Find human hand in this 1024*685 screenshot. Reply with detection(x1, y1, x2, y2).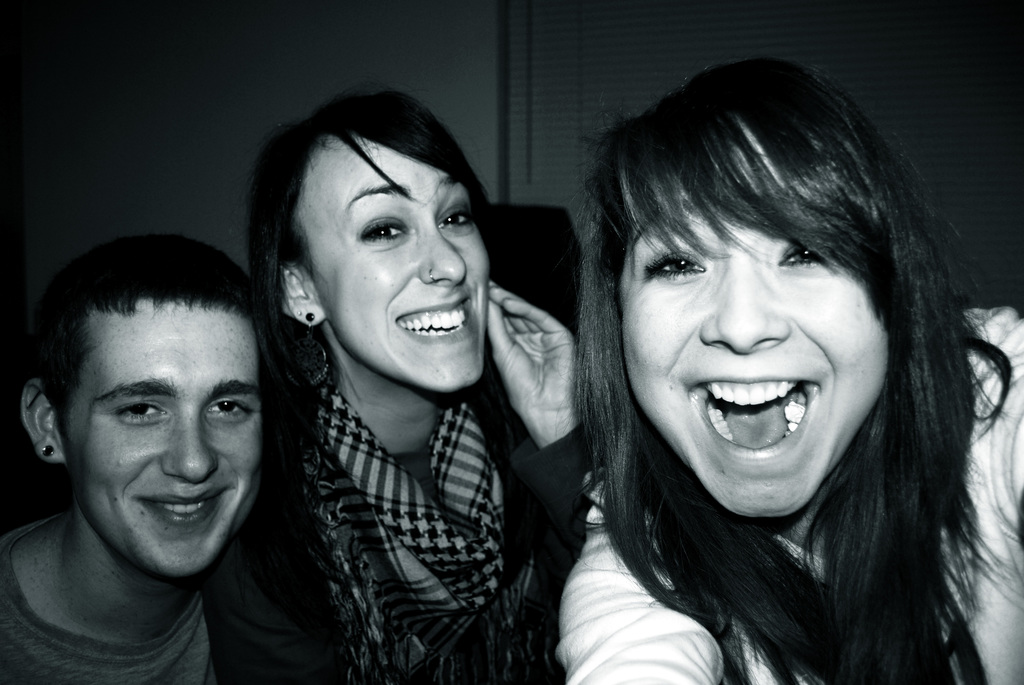
detection(486, 280, 580, 423).
